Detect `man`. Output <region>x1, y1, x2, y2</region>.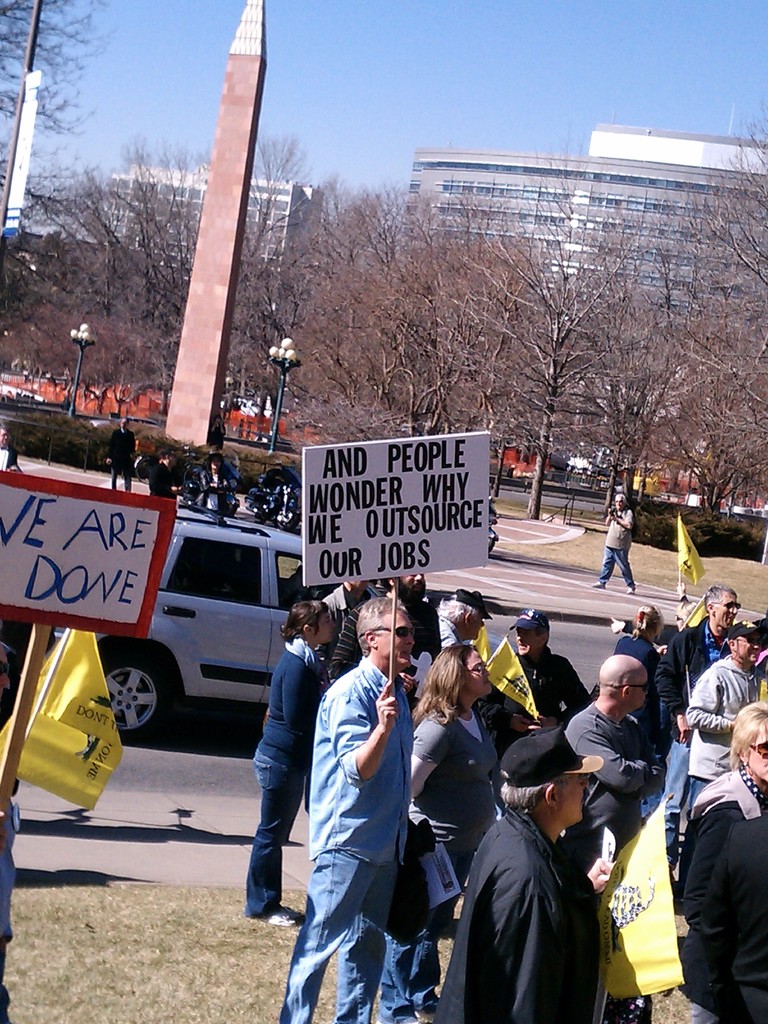
<region>147, 450, 180, 501</region>.
